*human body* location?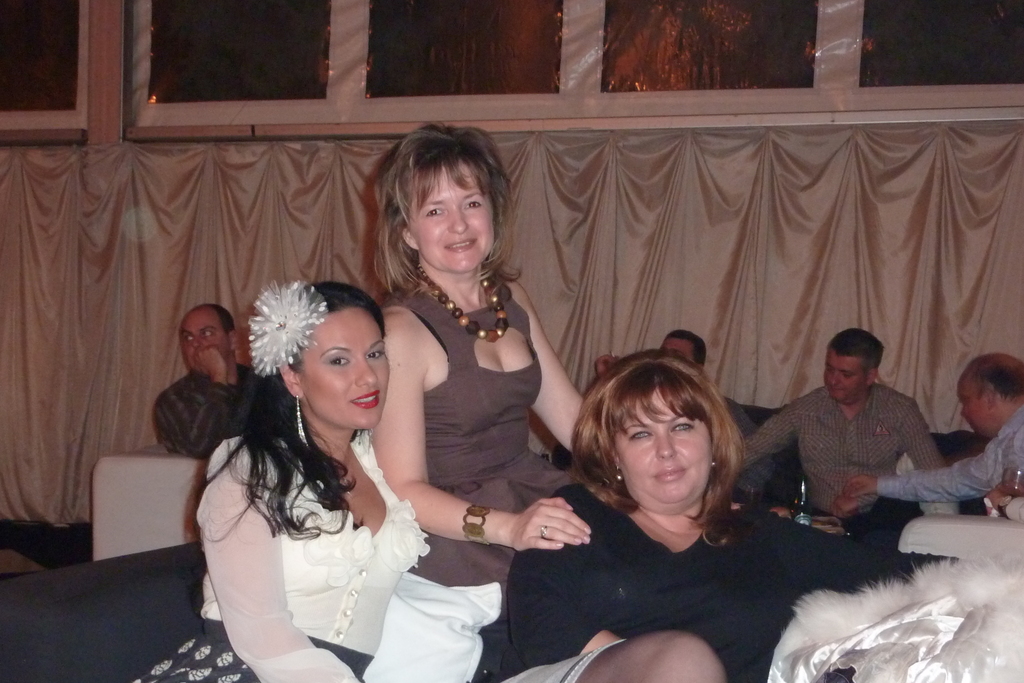
[left=845, top=395, right=1023, bottom=529]
